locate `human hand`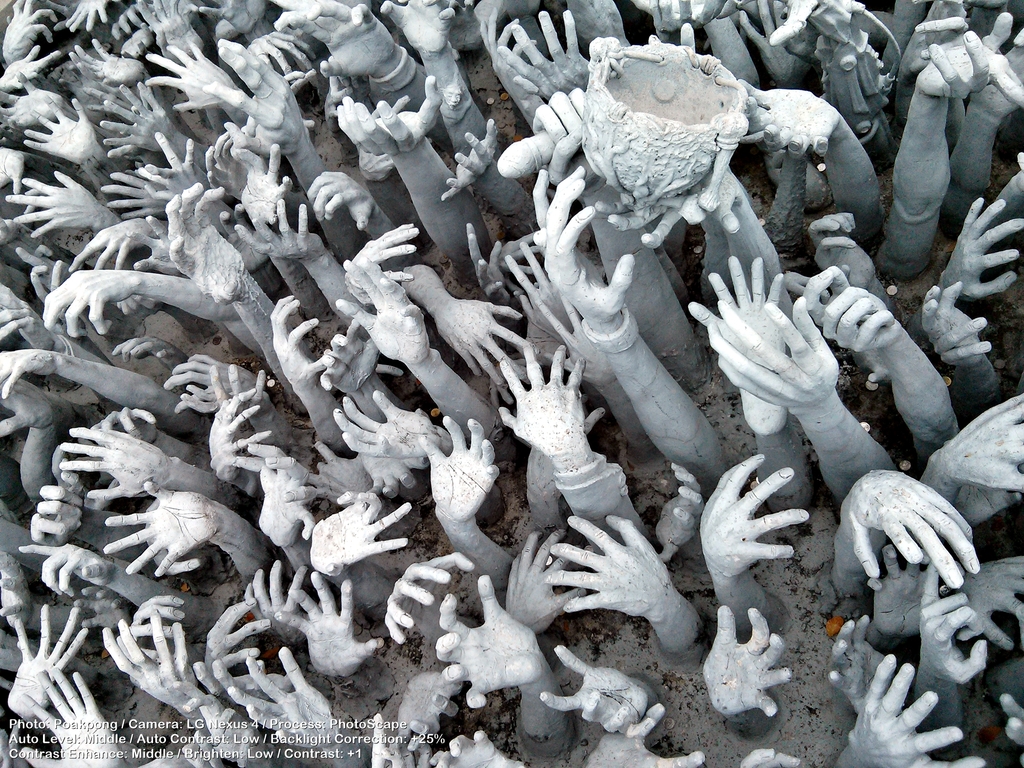
pyautogui.locateOnScreen(835, 466, 981, 580)
